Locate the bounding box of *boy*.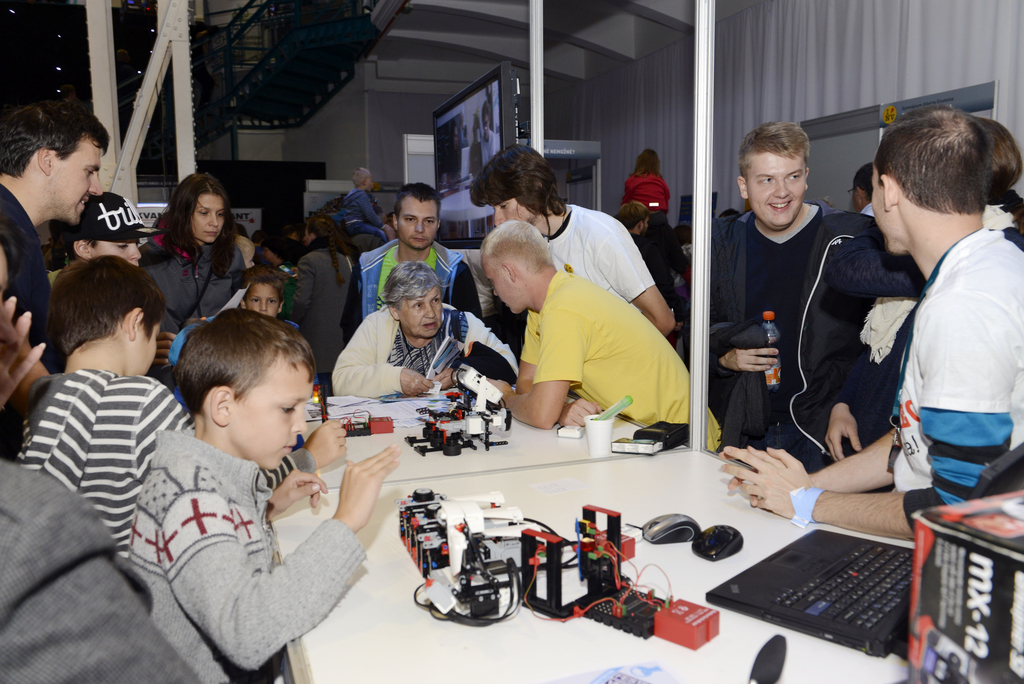
Bounding box: x1=15, y1=253, x2=192, y2=555.
